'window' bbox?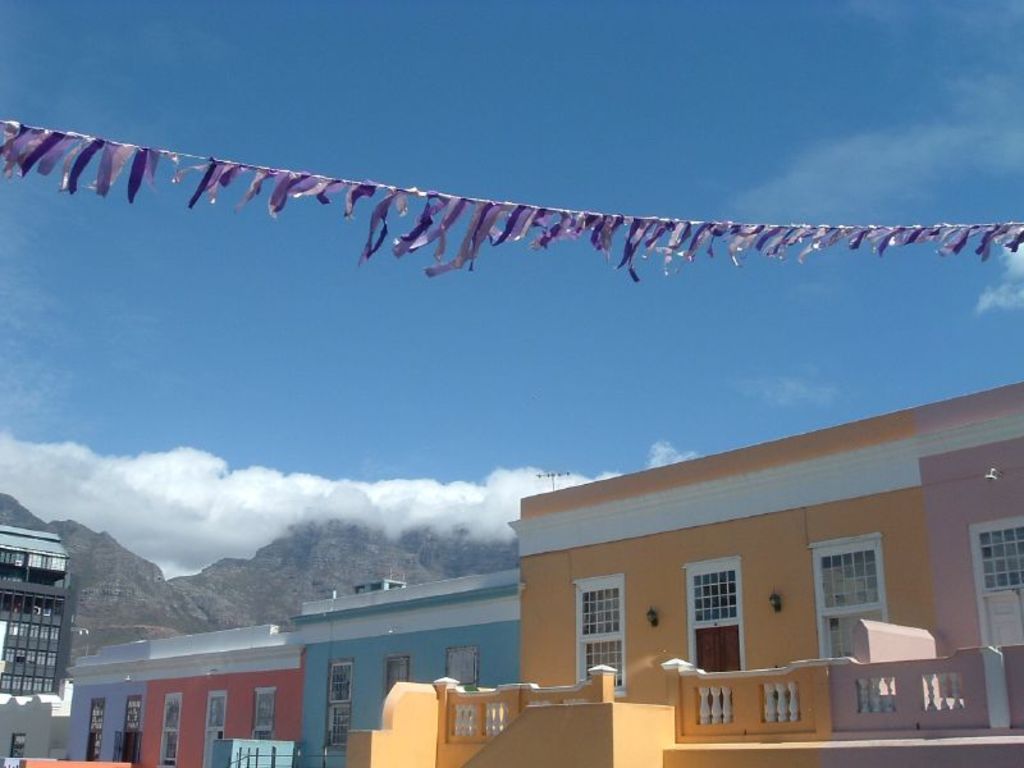
(x1=810, y1=526, x2=918, y2=690)
